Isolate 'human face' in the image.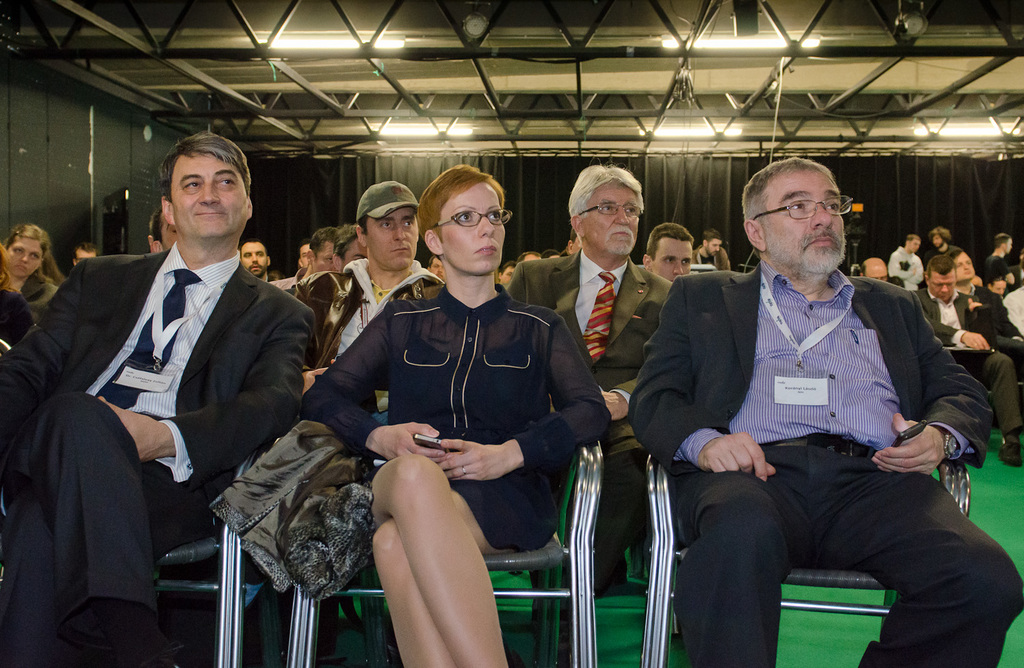
Isolated region: 577:182:639:255.
